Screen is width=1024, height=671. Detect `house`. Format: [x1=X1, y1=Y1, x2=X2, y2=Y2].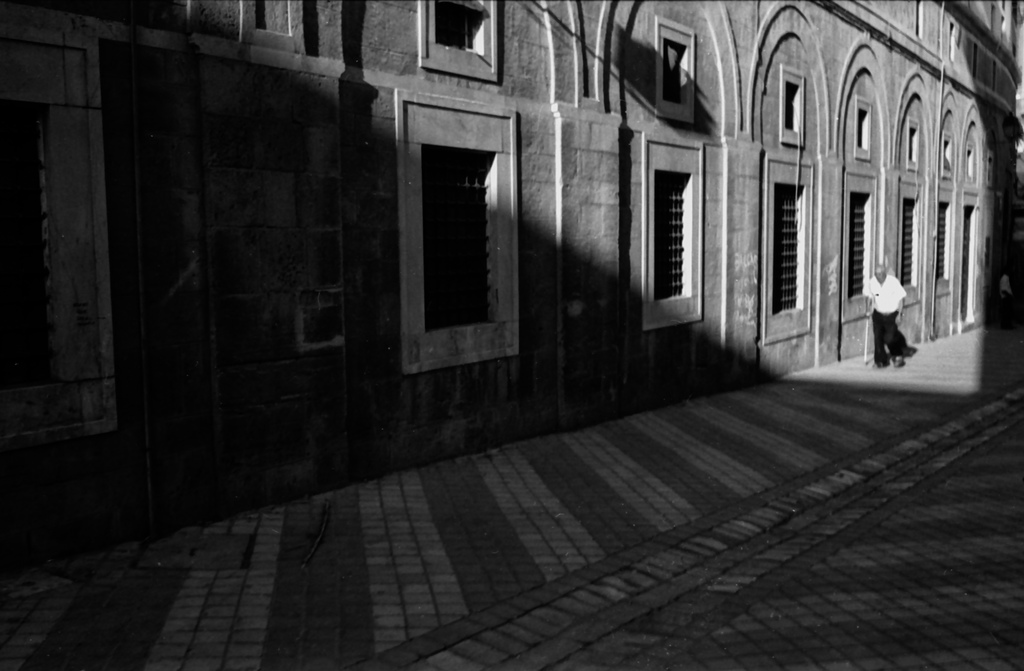
[x1=0, y1=0, x2=1023, y2=581].
